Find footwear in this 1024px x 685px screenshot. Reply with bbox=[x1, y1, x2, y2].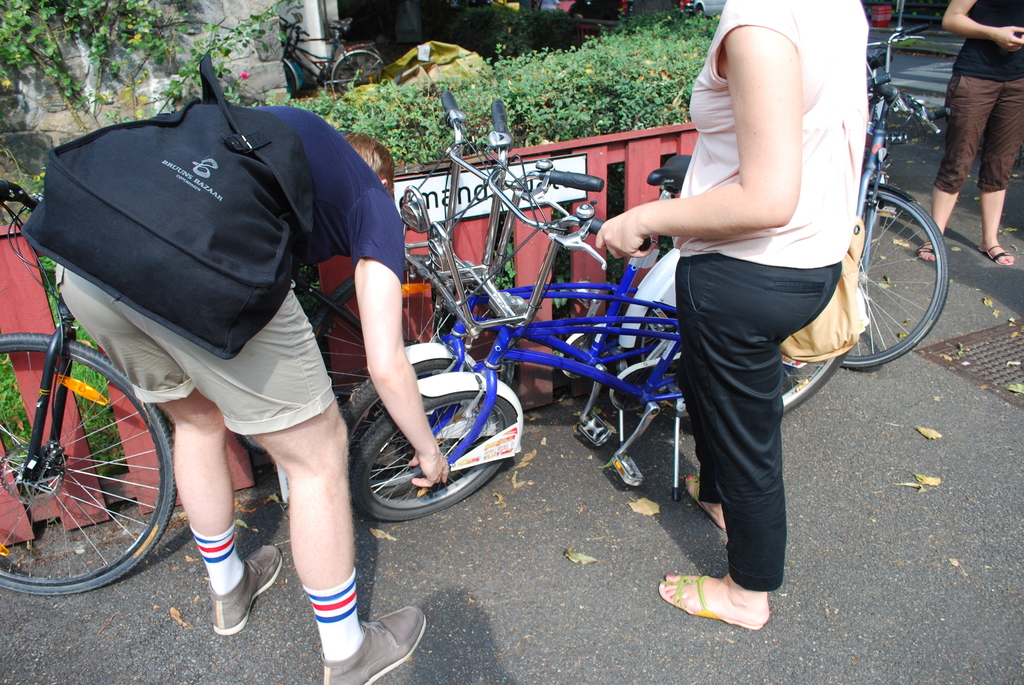
bbox=[212, 542, 284, 632].
